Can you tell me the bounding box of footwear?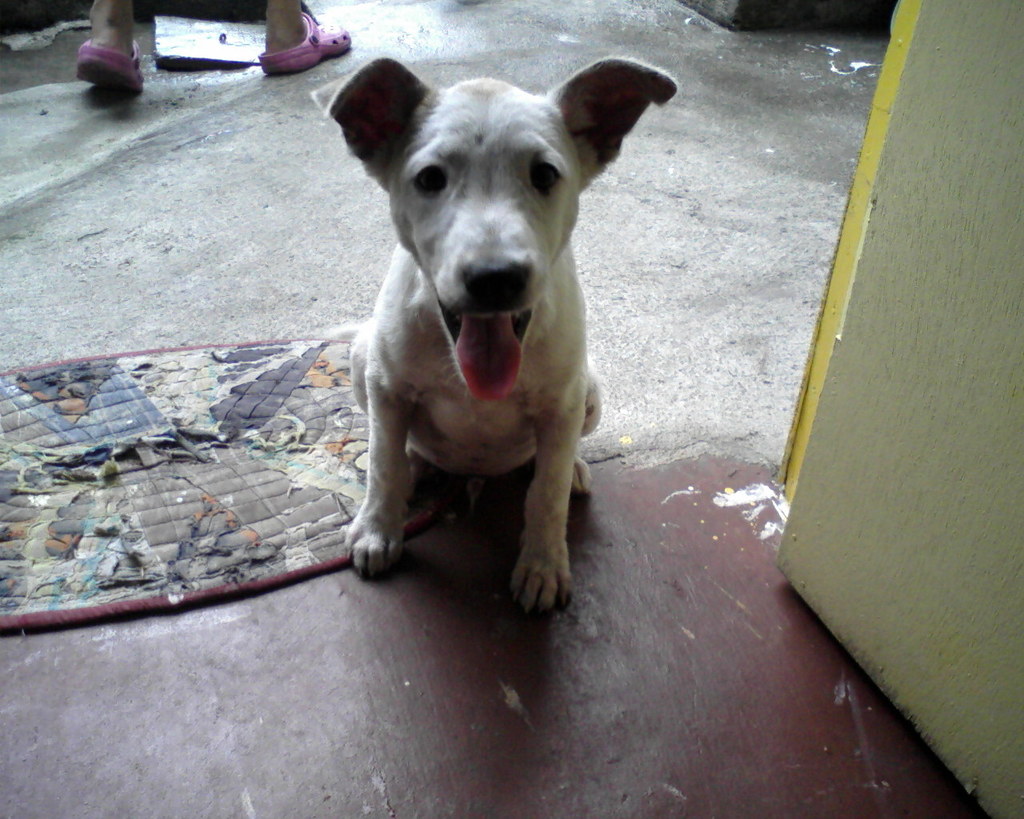
BBox(261, 14, 349, 81).
